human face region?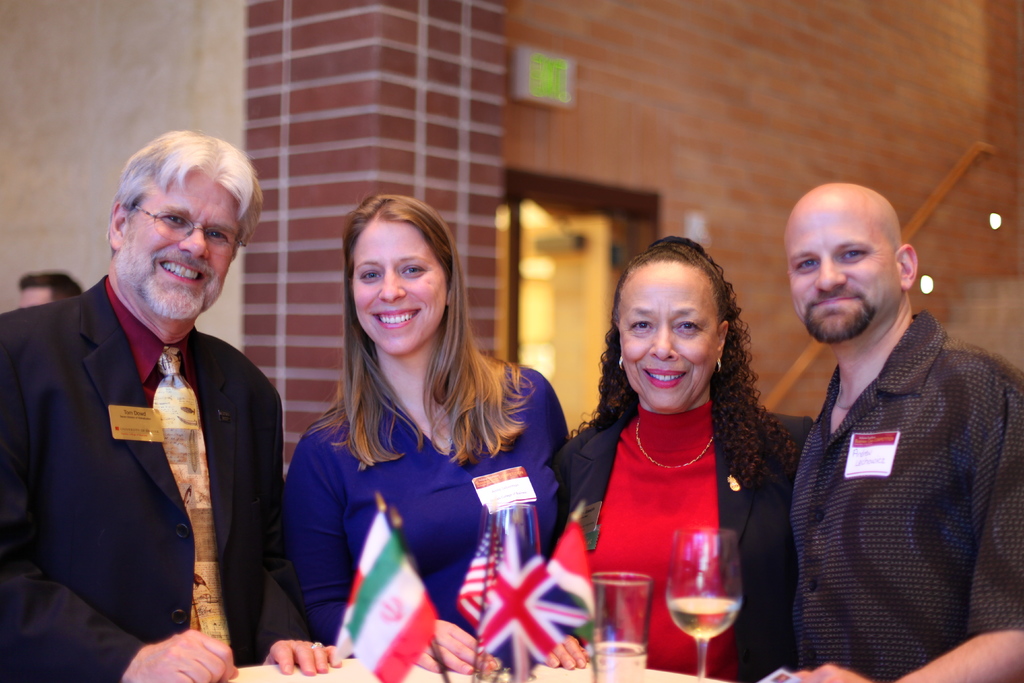
x1=15 y1=283 x2=55 y2=309
